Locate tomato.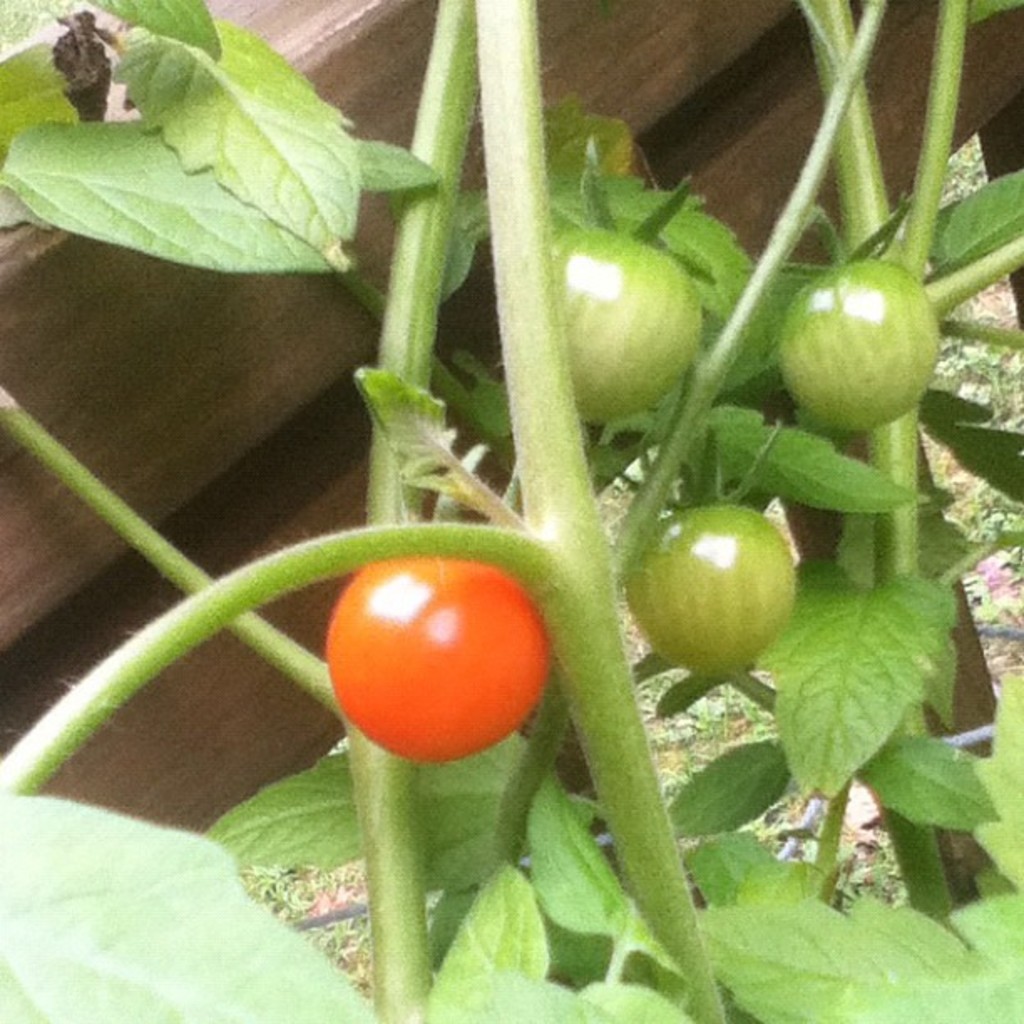
Bounding box: (550, 223, 706, 417).
